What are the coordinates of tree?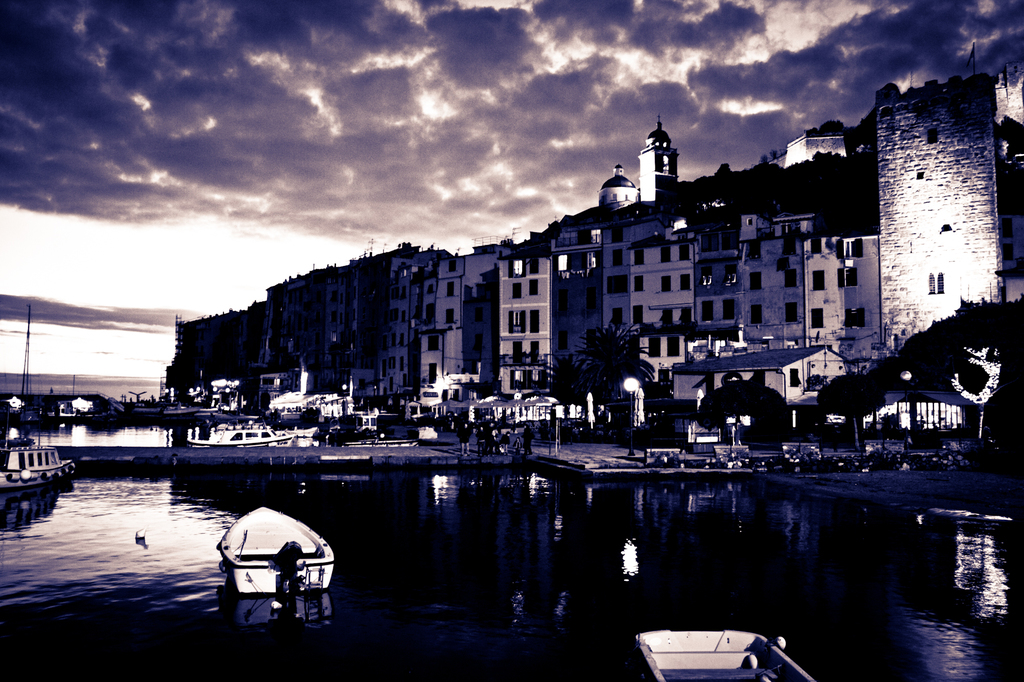
left=695, top=374, right=790, bottom=450.
